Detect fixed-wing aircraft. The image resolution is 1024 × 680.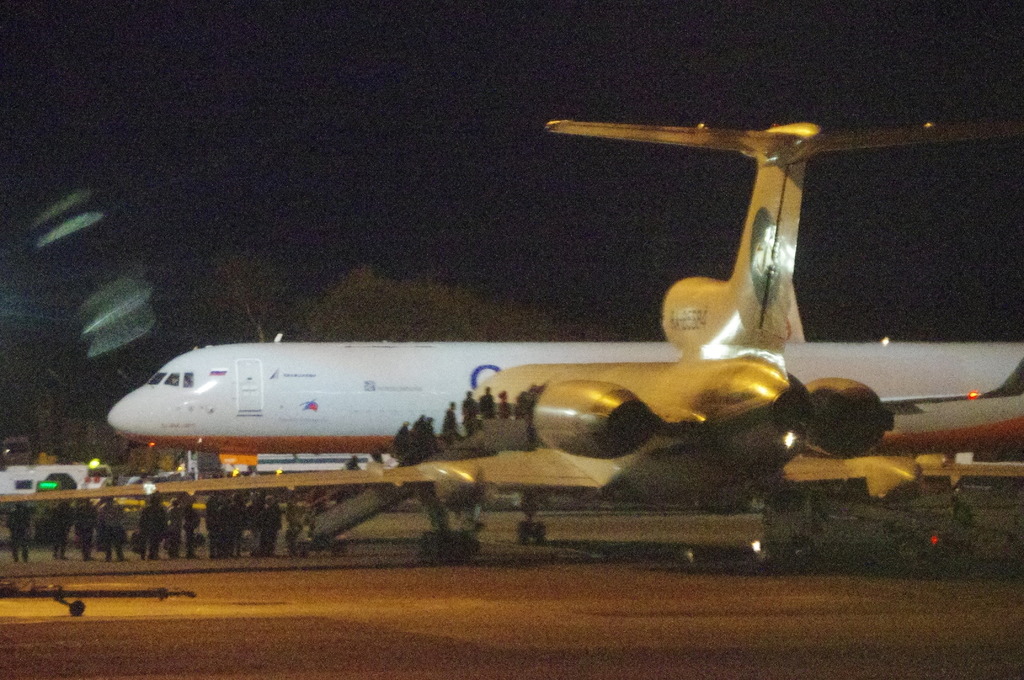
113 338 1023 422.
